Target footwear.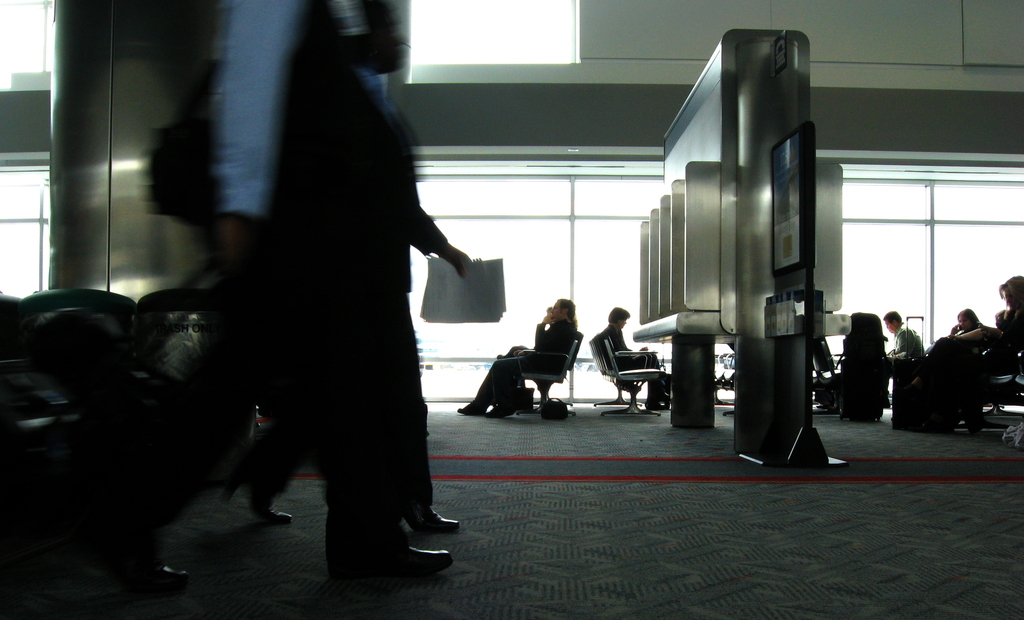
Target region: locate(157, 564, 186, 589).
